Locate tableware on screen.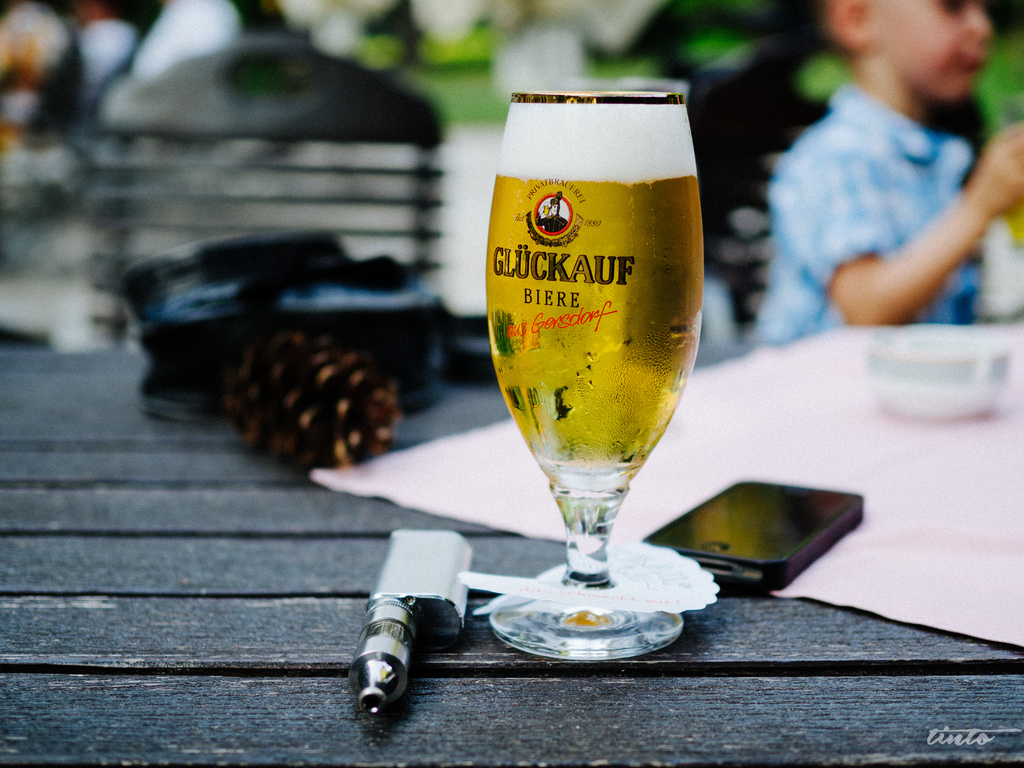
On screen at bbox=[482, 134, 723, 647].
